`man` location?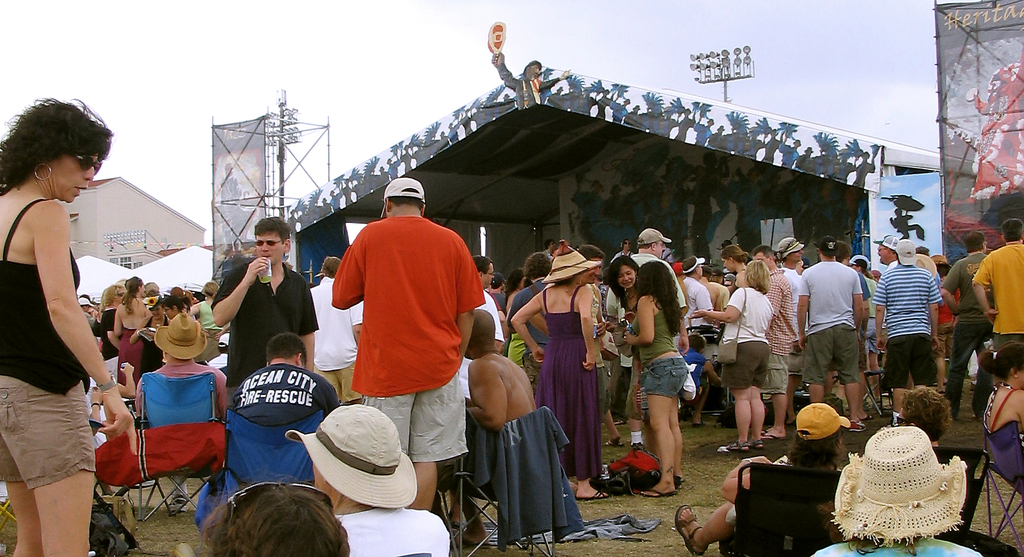
select_region(310, 255, 364, 400)
